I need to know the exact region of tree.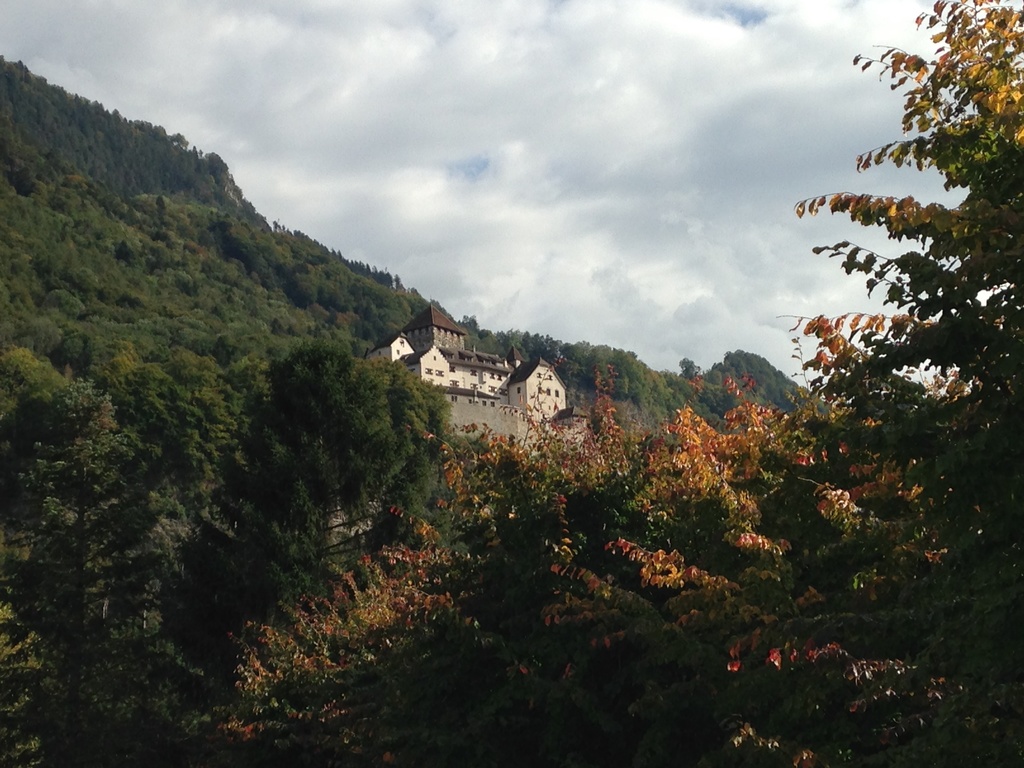
Region: 220/0/1023/767.
